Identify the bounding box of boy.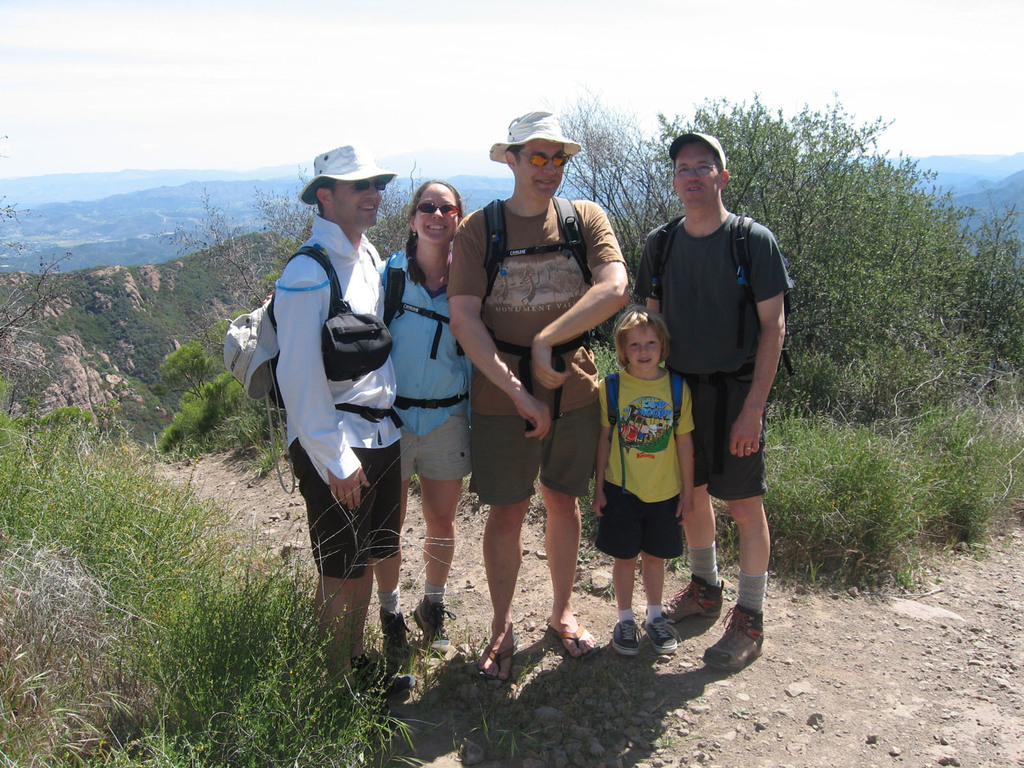
584/286/700/644.
